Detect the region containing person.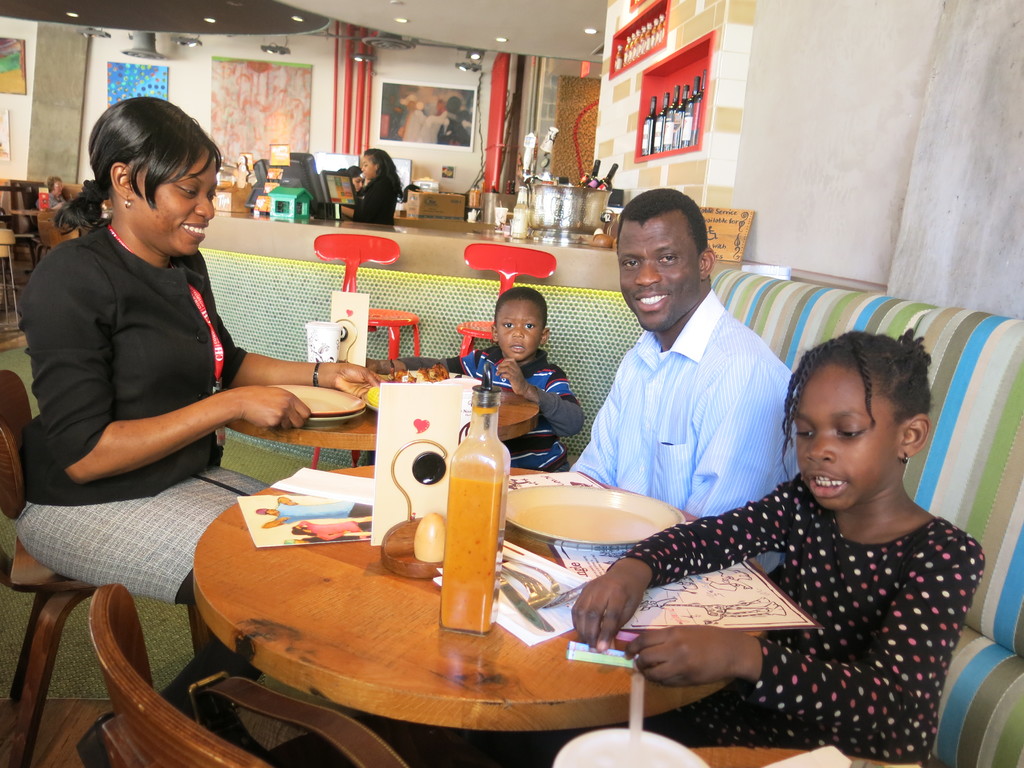
[342, 147, 400, 224].
